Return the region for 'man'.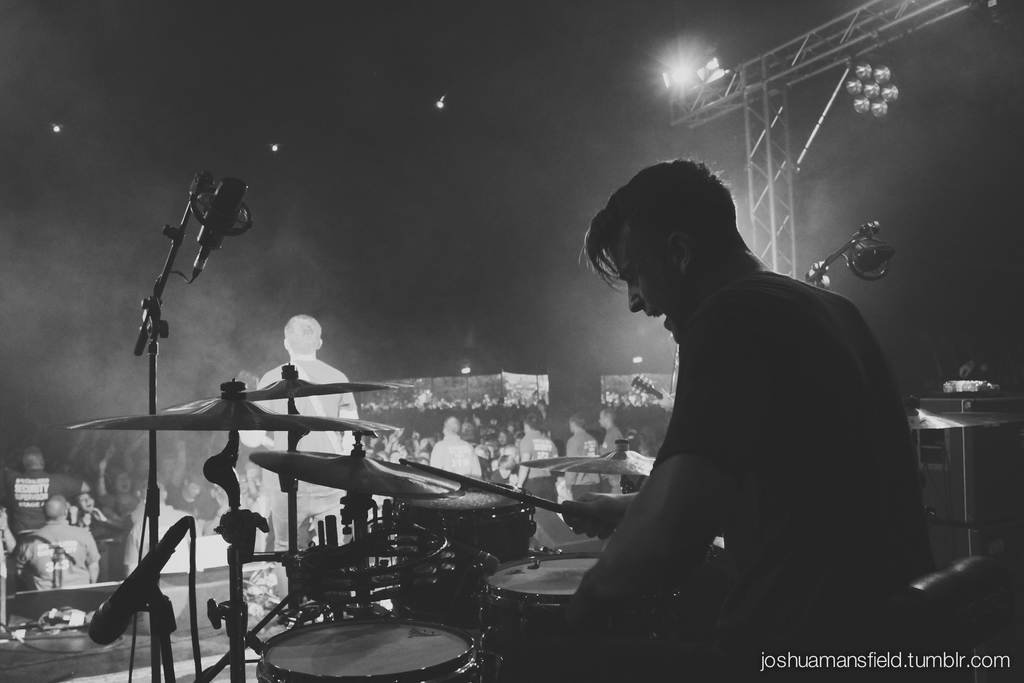
bbox(518, 154, 927, 643).
